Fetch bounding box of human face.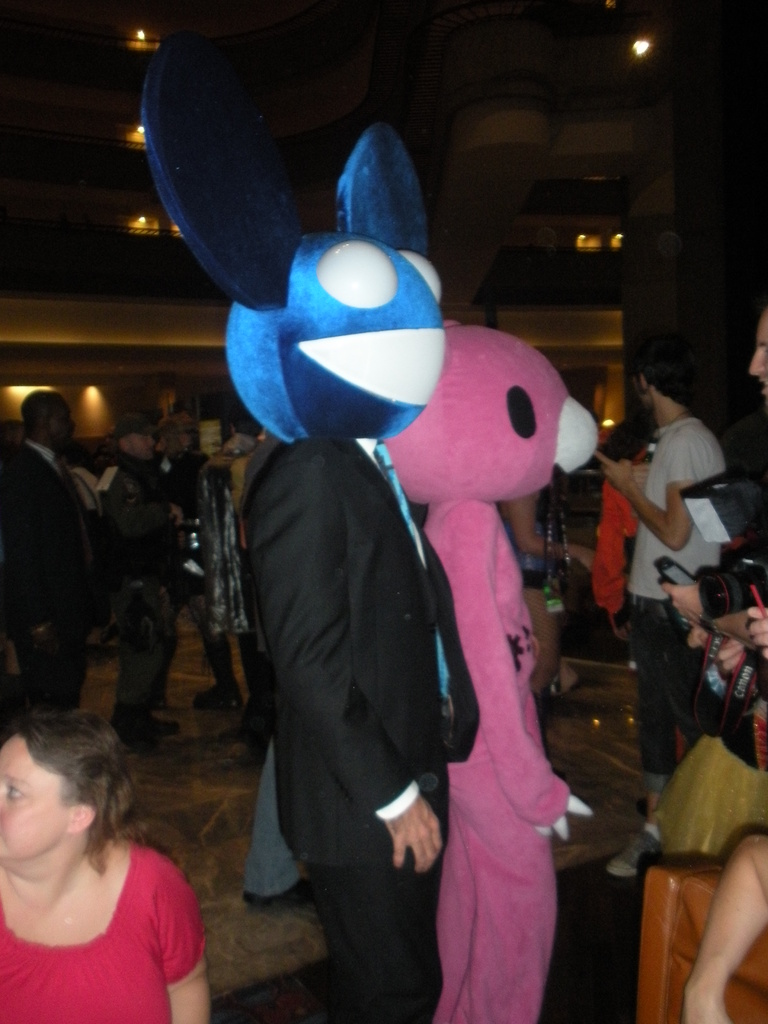
Bbox: pyautogui.locateOnScreen(0, 733, 70, 863).
